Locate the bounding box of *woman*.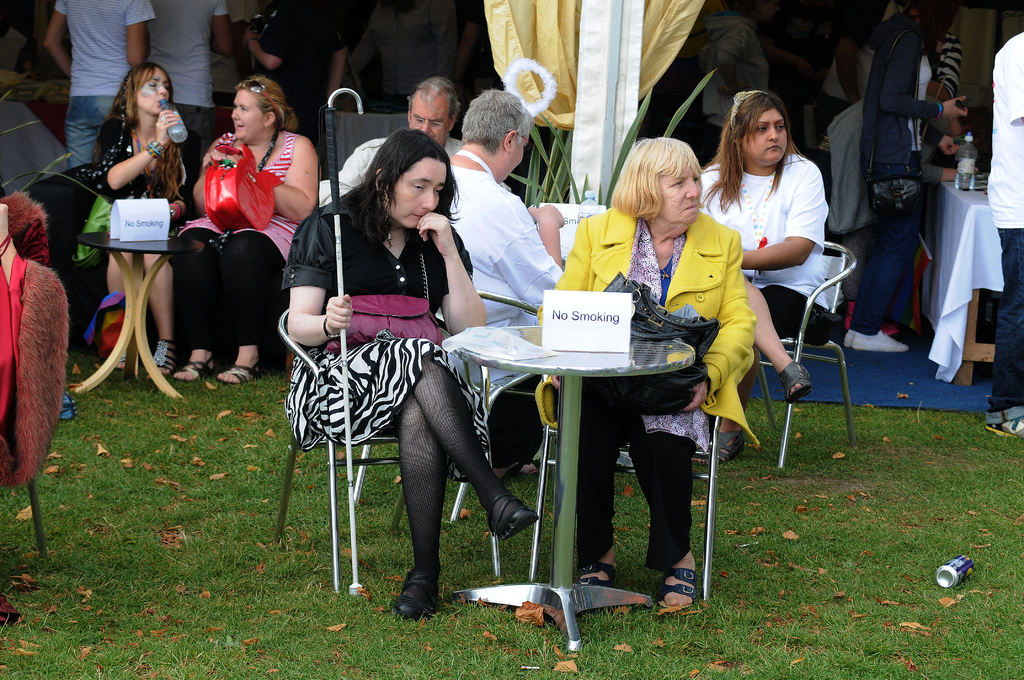
Bounding box: [x1=172, y1=74, x2=321, y2=382].
